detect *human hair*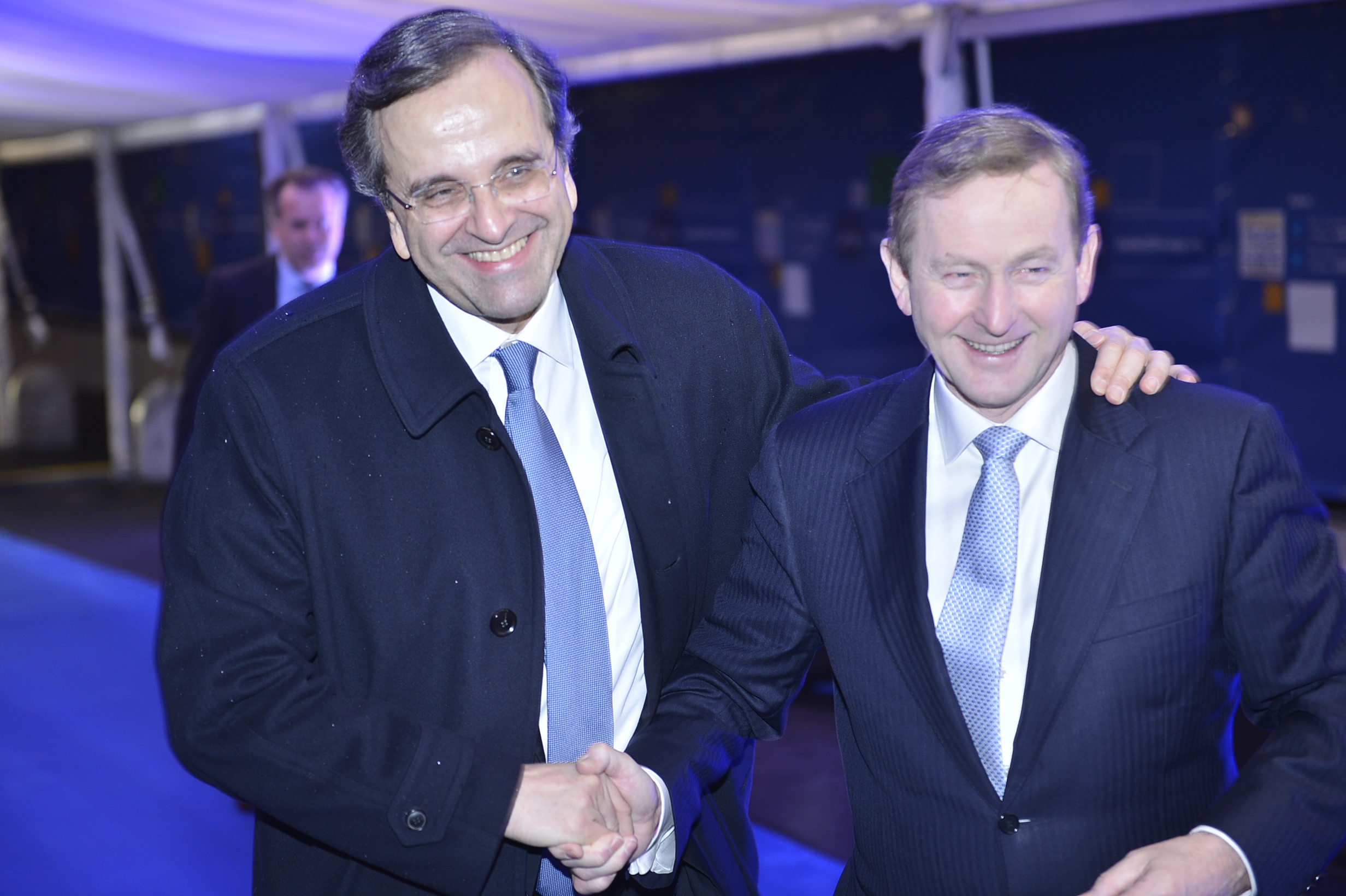
crop(478, 61, 597, 159)
